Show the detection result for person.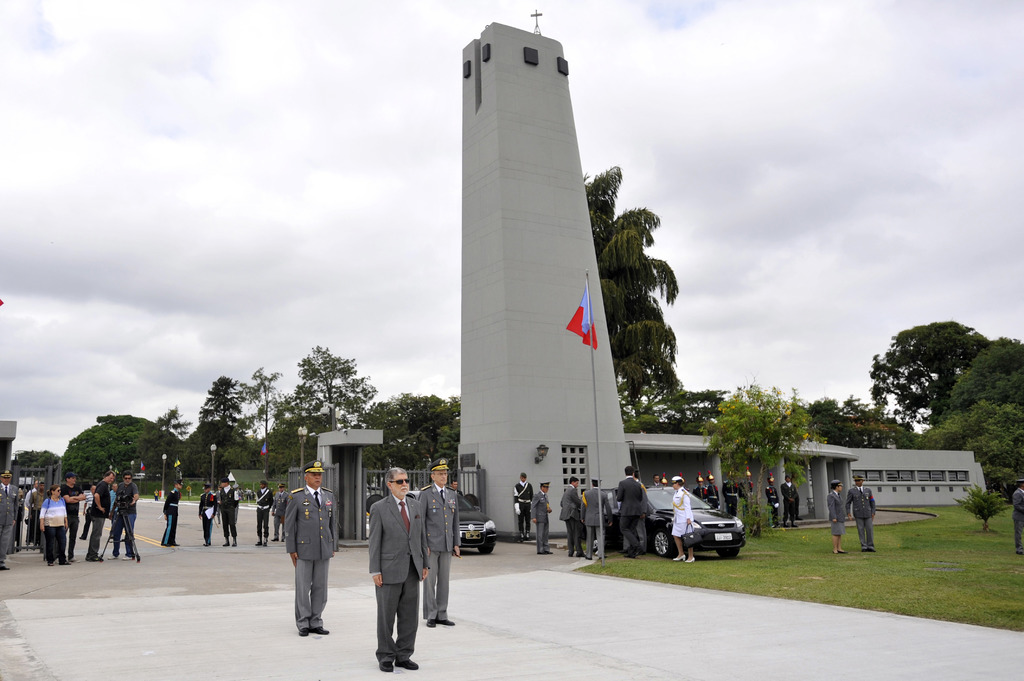
BBox(516, 463, 541, 544).
